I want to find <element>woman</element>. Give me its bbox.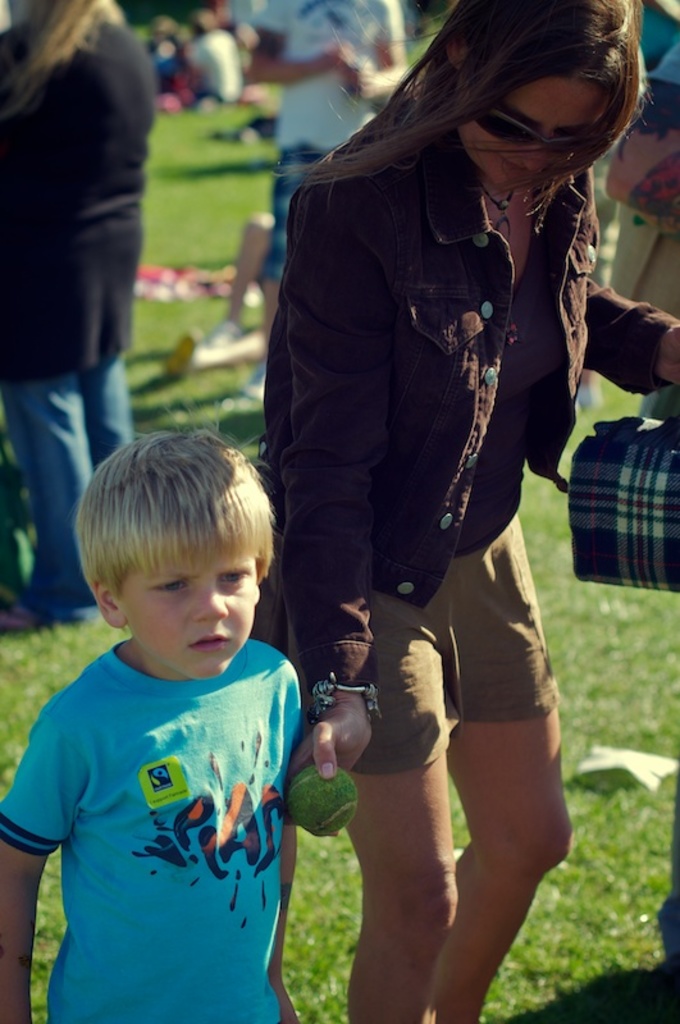
(0, 0, 156, 630).
